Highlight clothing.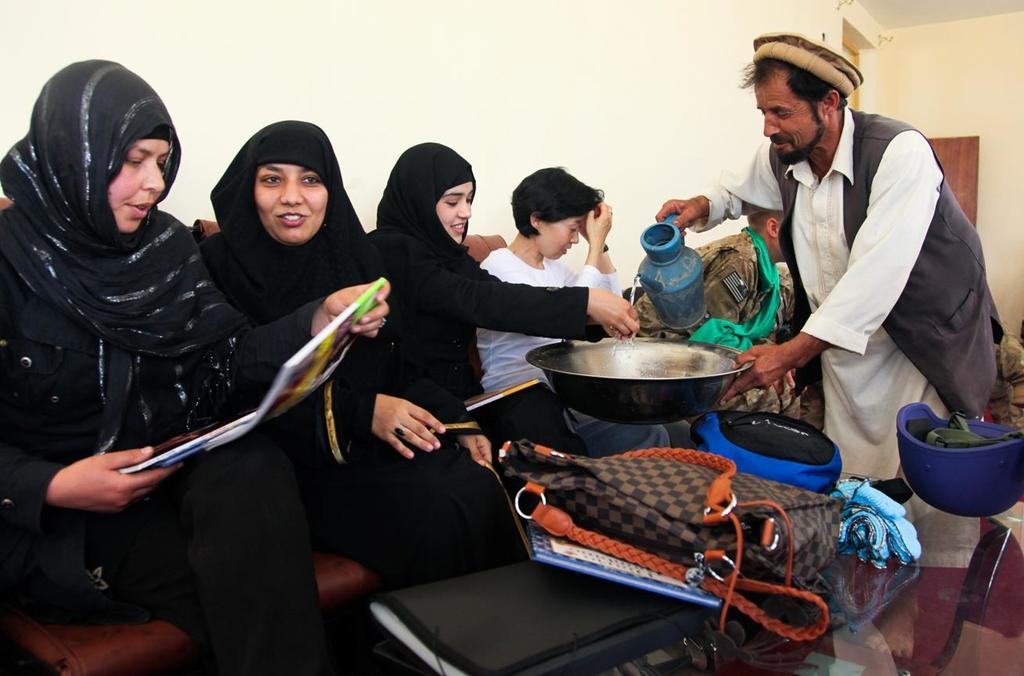
Highlighted region: {"x1": 996, "y1": 320, "x2": 1023, "y2": 436}.
